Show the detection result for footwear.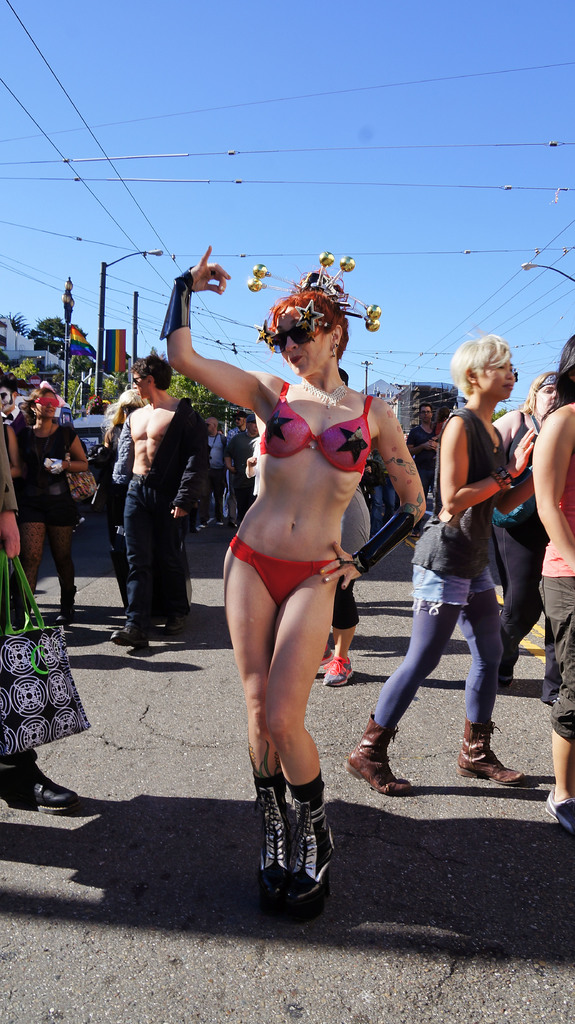
Rect(32, 767, 79, 810).
